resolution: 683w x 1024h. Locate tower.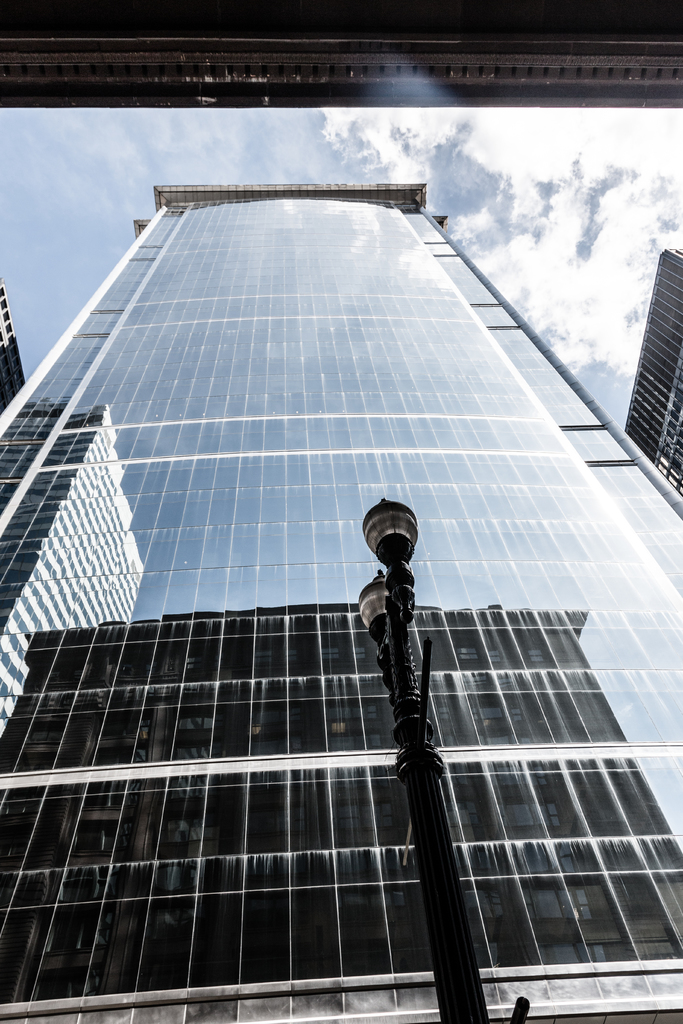
<region>0, 117, 682, 989</region>.
